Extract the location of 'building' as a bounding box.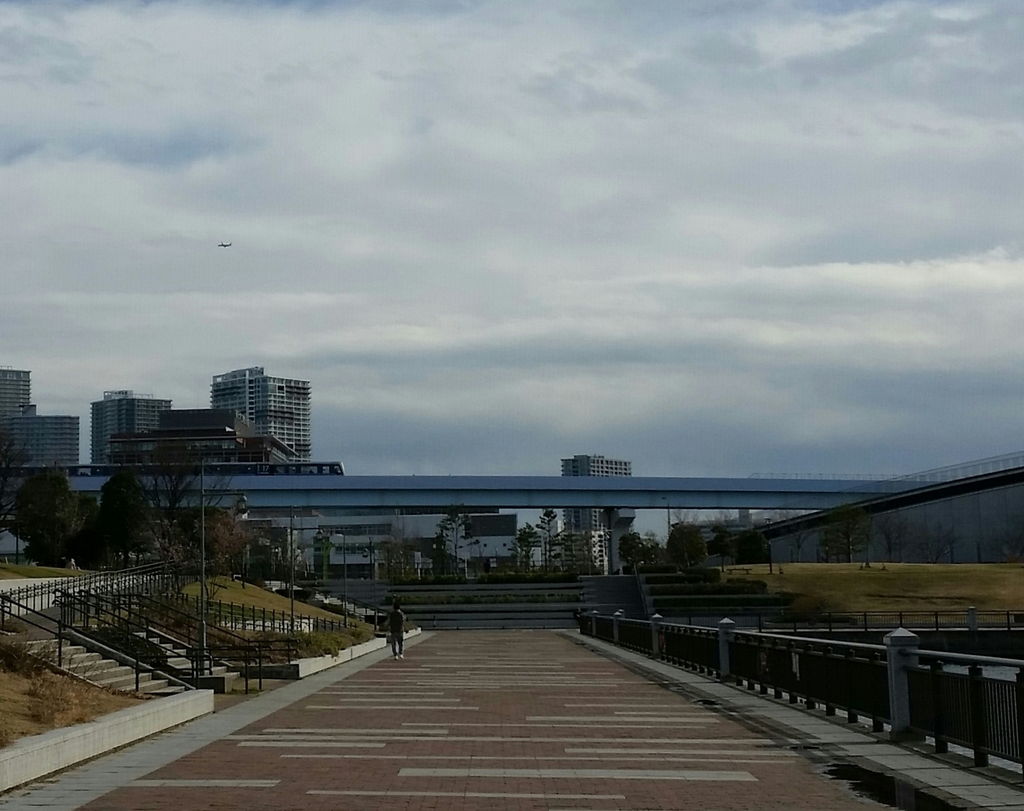
3/358/40/416.
